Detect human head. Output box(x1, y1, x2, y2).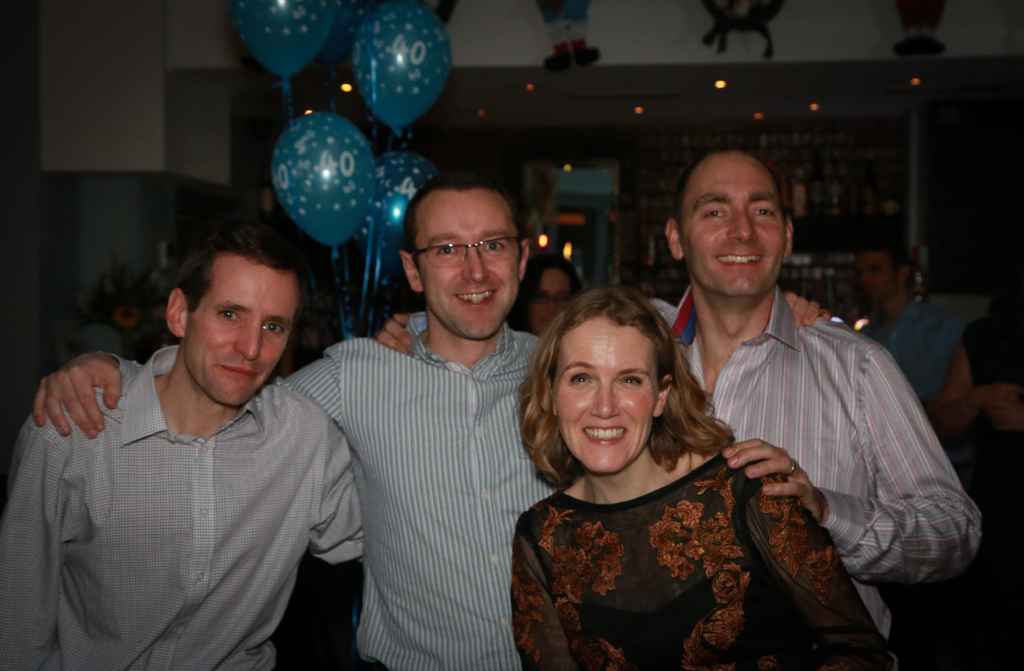
box(519, 254, 583, 331).
